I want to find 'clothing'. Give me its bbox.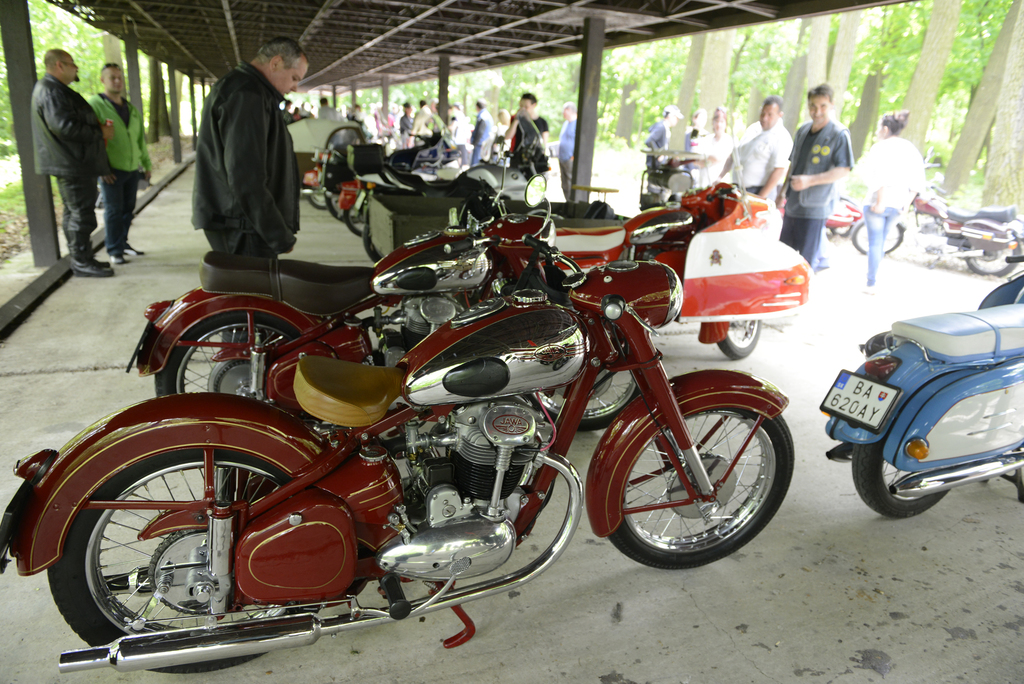
bbox=[730, 122, 793, 196].
